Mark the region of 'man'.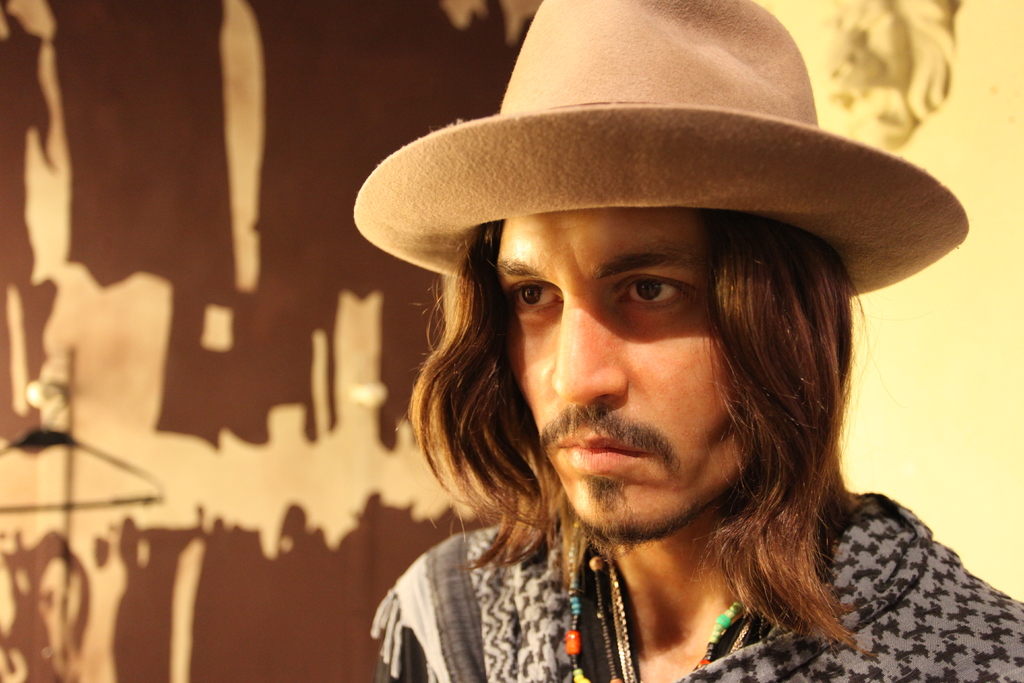
Region: l=367, t=0, r=1023, b=682.
